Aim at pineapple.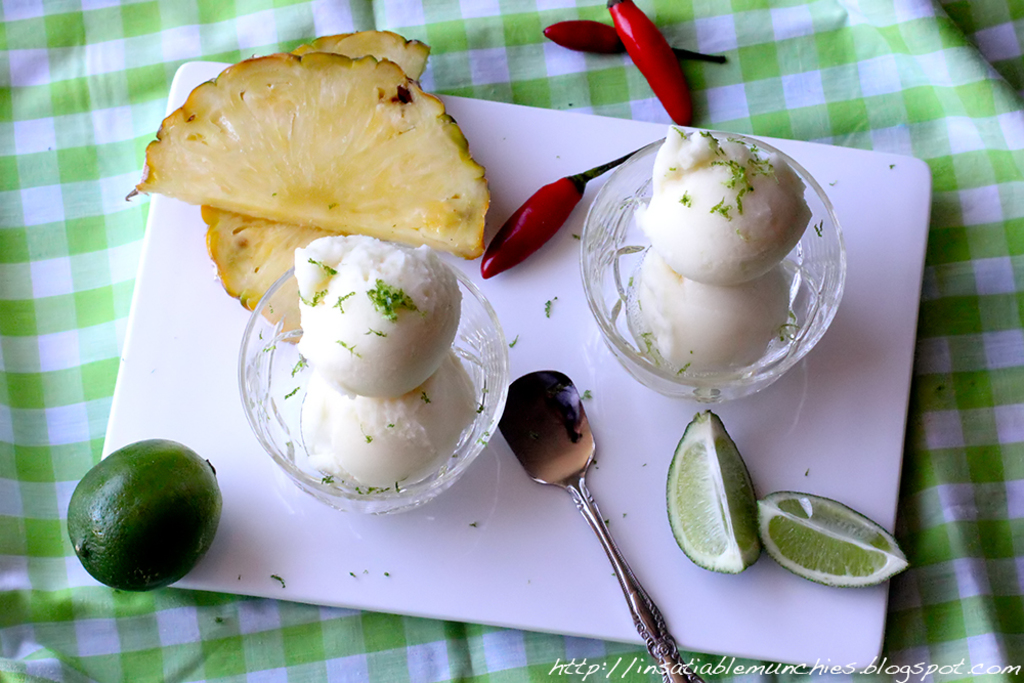
Aimed at left=200, top=32, right=420, bottom=346.
